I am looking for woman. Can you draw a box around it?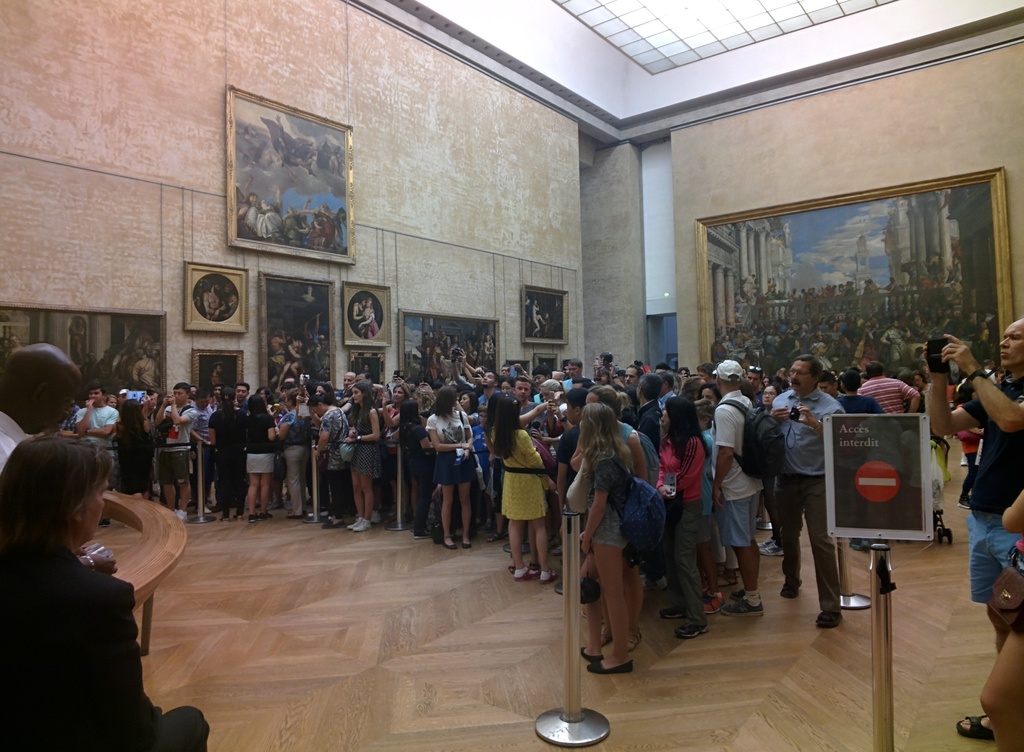
Sure, the bounding box is <region>573, 400, 635, 675</region>.
